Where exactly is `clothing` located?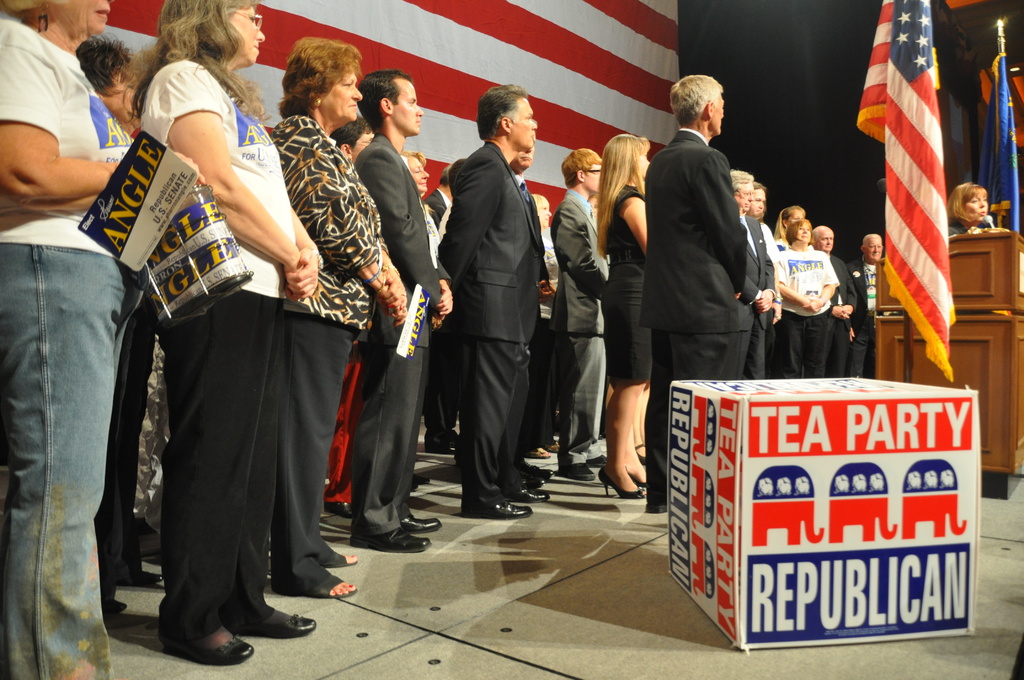
Its bounding box is <box>351,129,455,528</box>.
